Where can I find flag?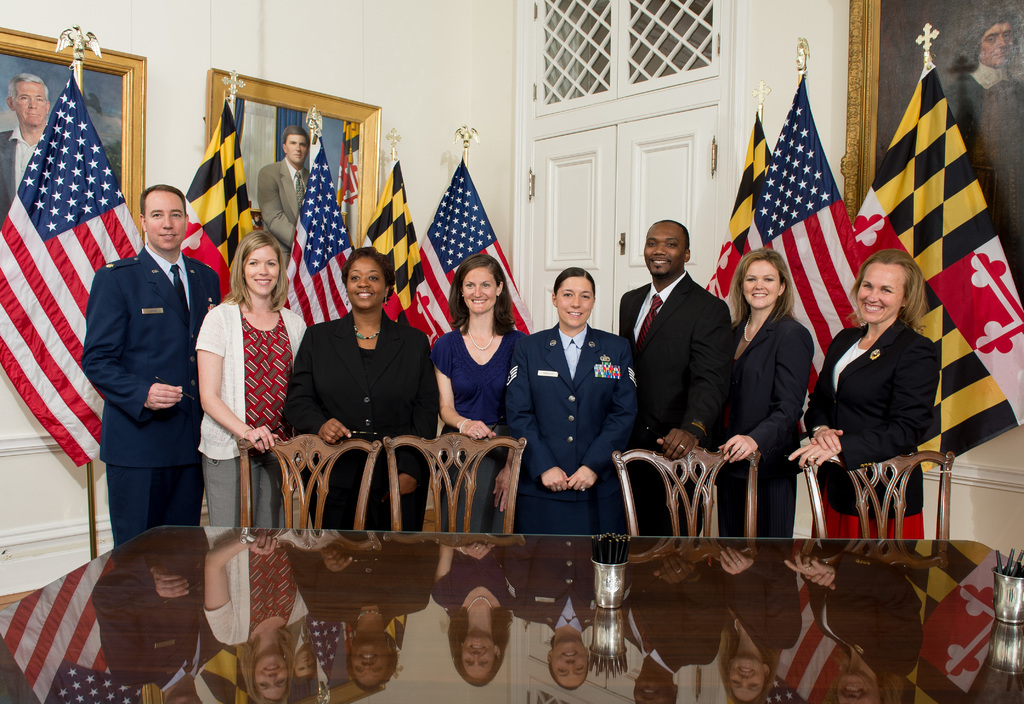
You can find it at [273,133,356,330].
